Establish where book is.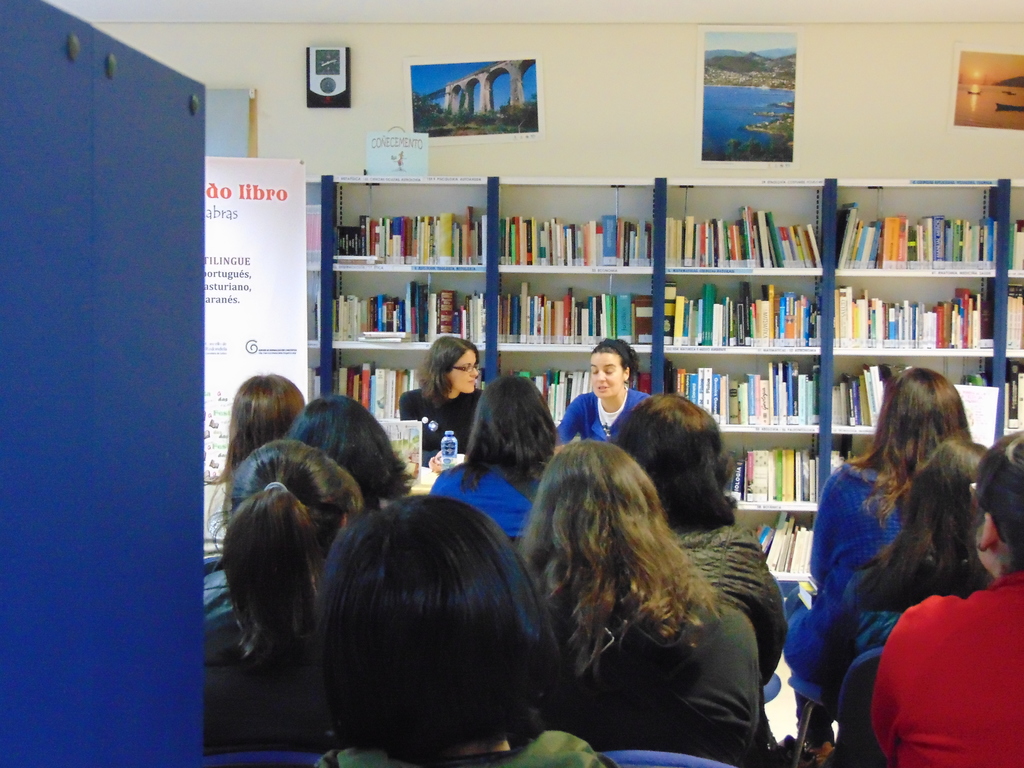
Established at (left=1012, top=220, right=1023, bottom=274).
